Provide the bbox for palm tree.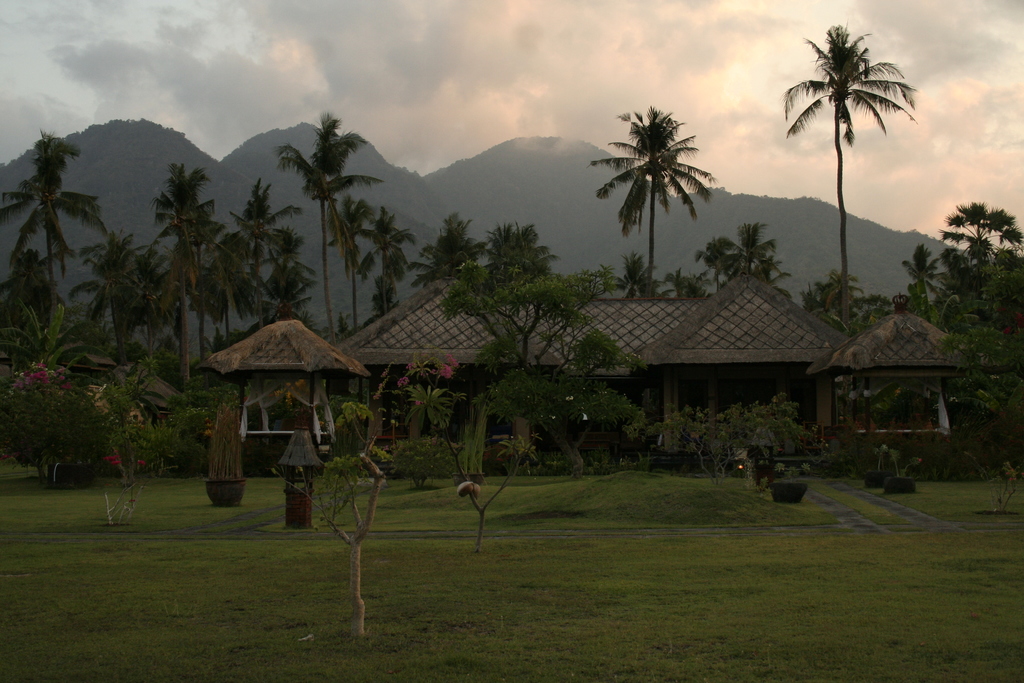
select_region(362, 206, 409, 297).
